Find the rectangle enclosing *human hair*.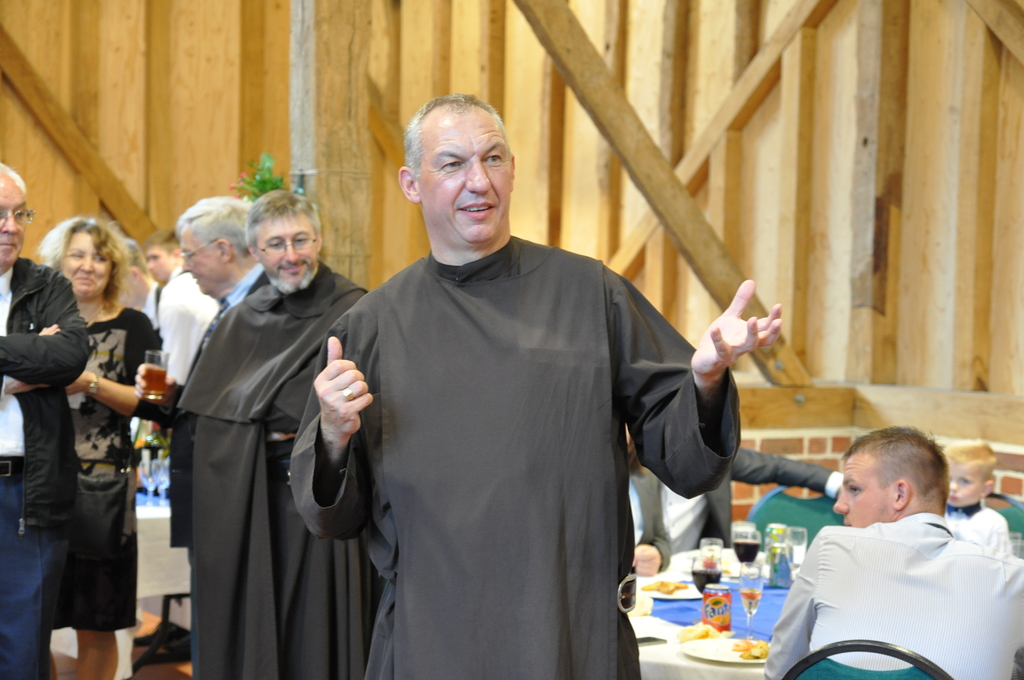
region(38, 215, 130, 315).
